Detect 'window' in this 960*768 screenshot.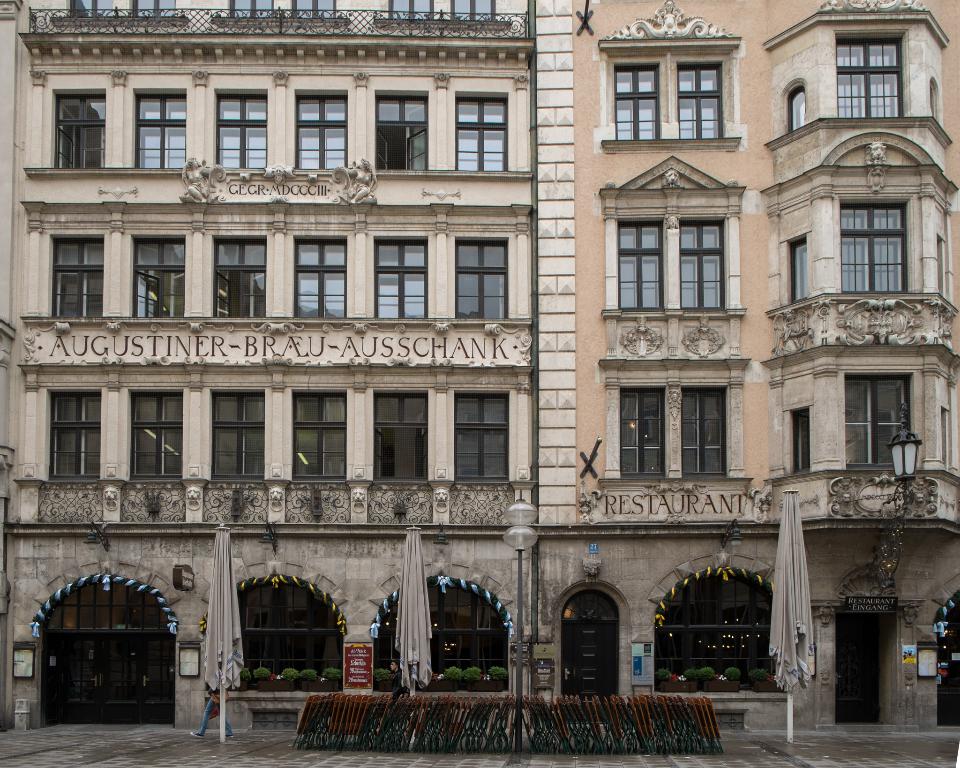
Detection: 128:390:181:480.
